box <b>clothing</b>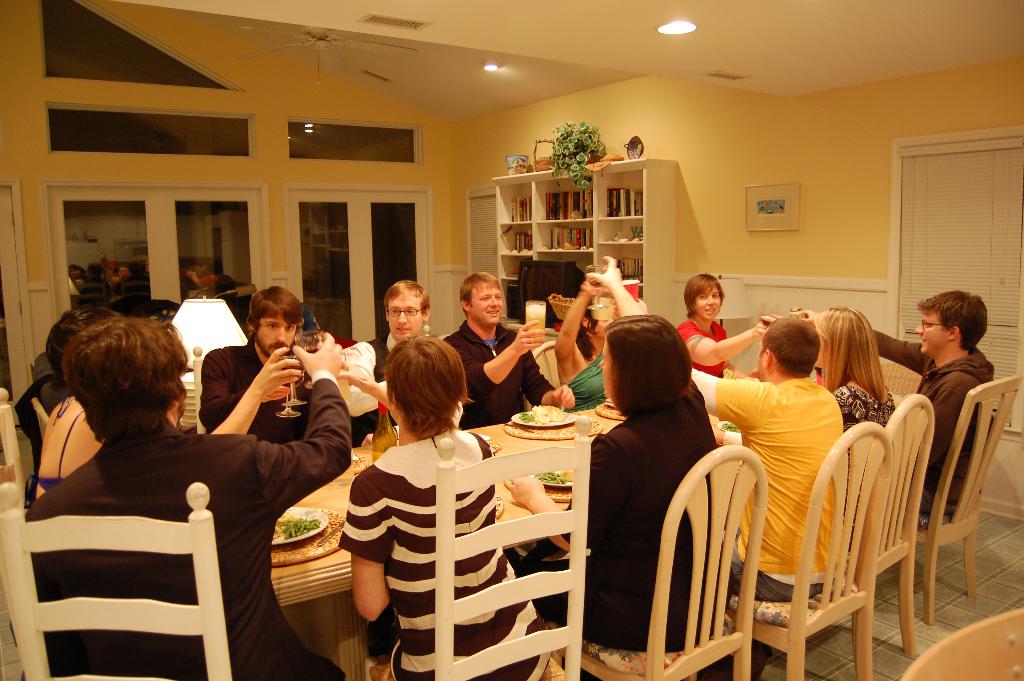
bbox=(676, 320, 726, 379)
